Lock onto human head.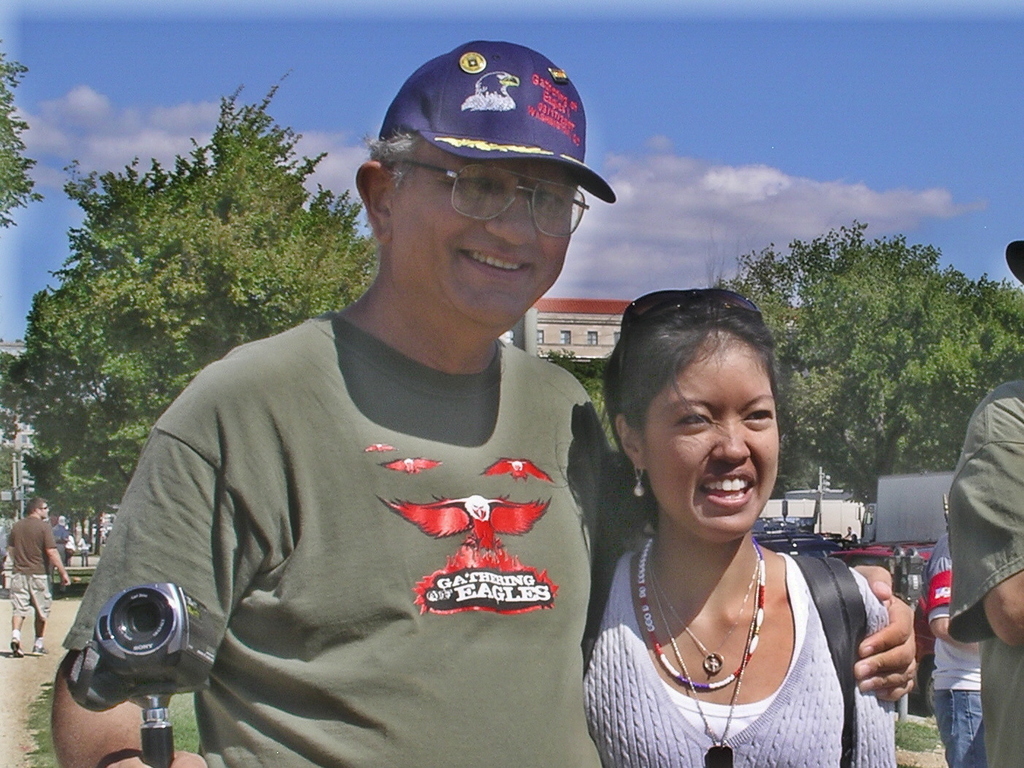
Locked: <bbox>22, 498, 49, 519</bbox>.
